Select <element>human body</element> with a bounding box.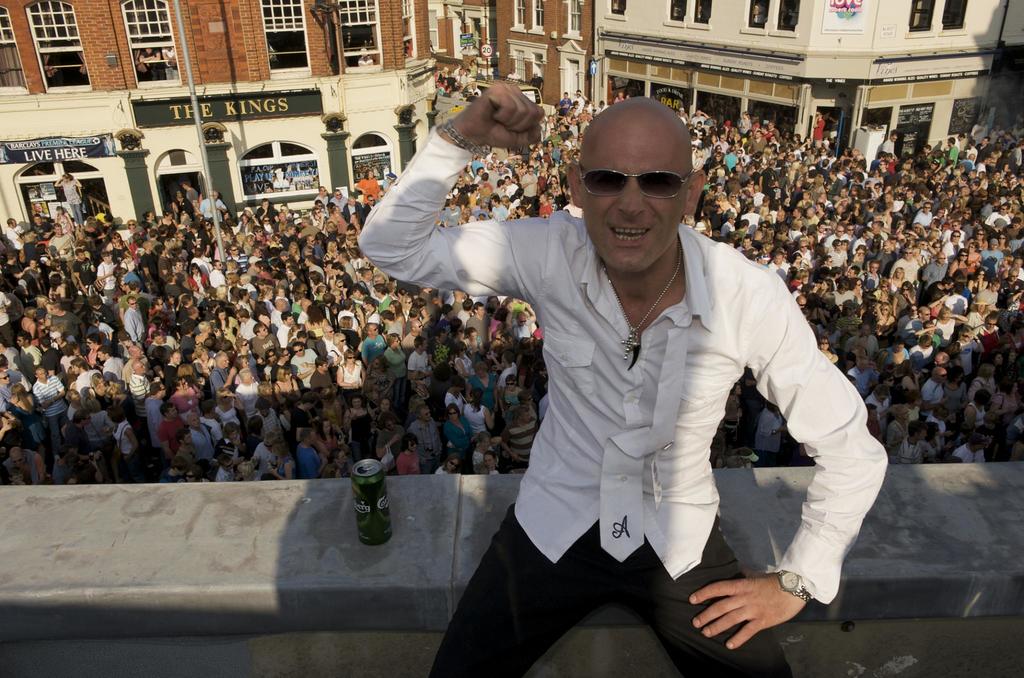
region(923, 421, 942, 460).
